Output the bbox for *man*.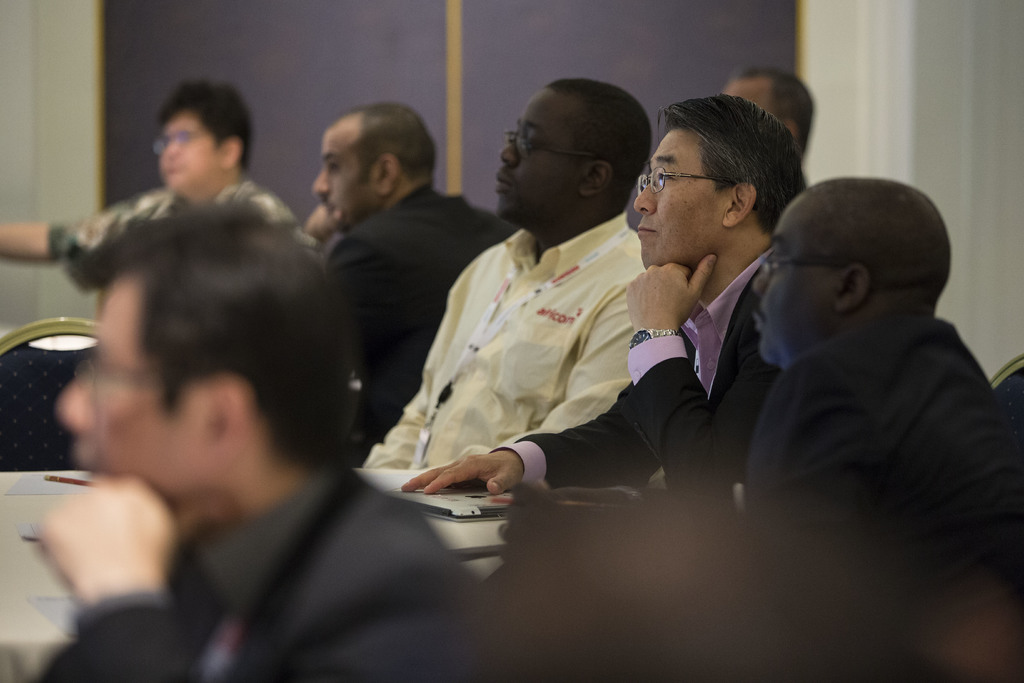
358,76,652,495.
